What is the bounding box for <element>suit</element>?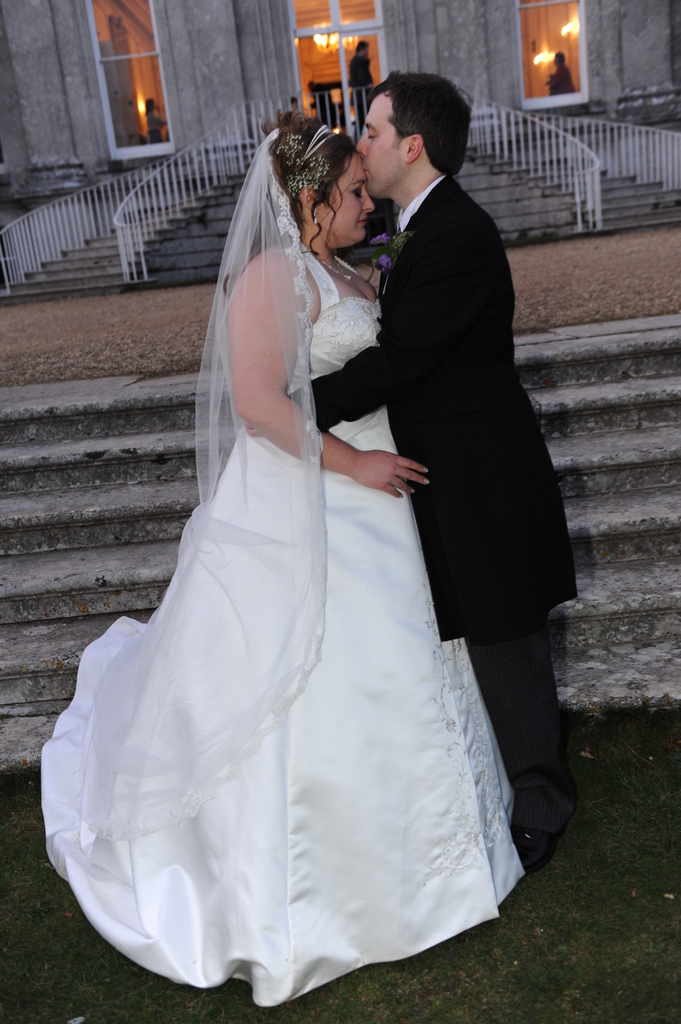
[x1=295, y1=177, x2=581, y2=828].
